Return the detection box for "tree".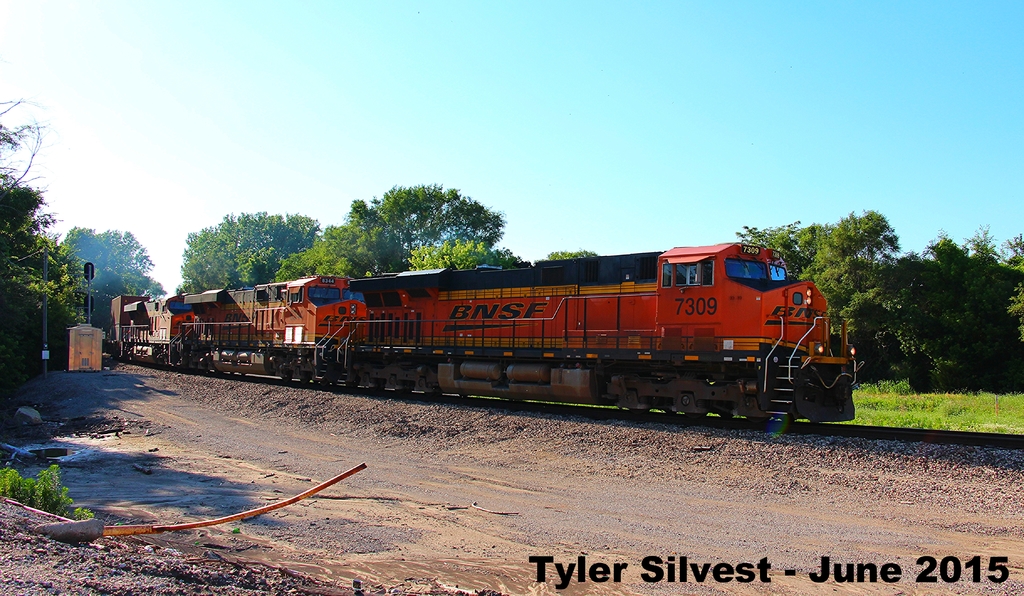
(x1=318, y1=181, x2=507, y2=275).
